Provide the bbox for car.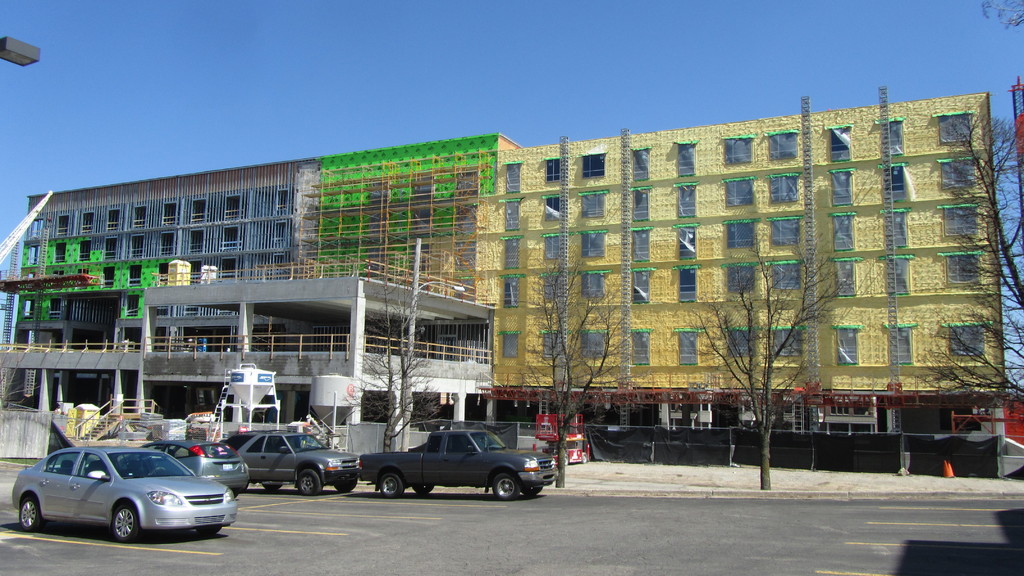
x1=236, y1=435, x2=360, y2=500.
